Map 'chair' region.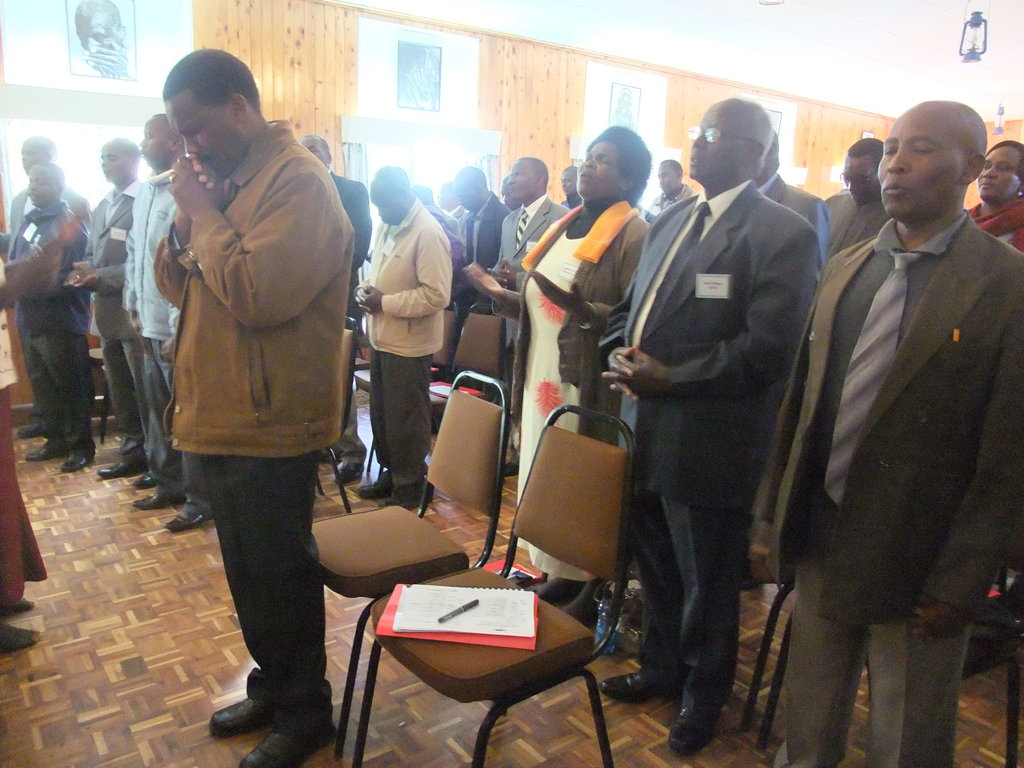
Mapped to [x1=742, y1=547, x2=801, y2=730].
